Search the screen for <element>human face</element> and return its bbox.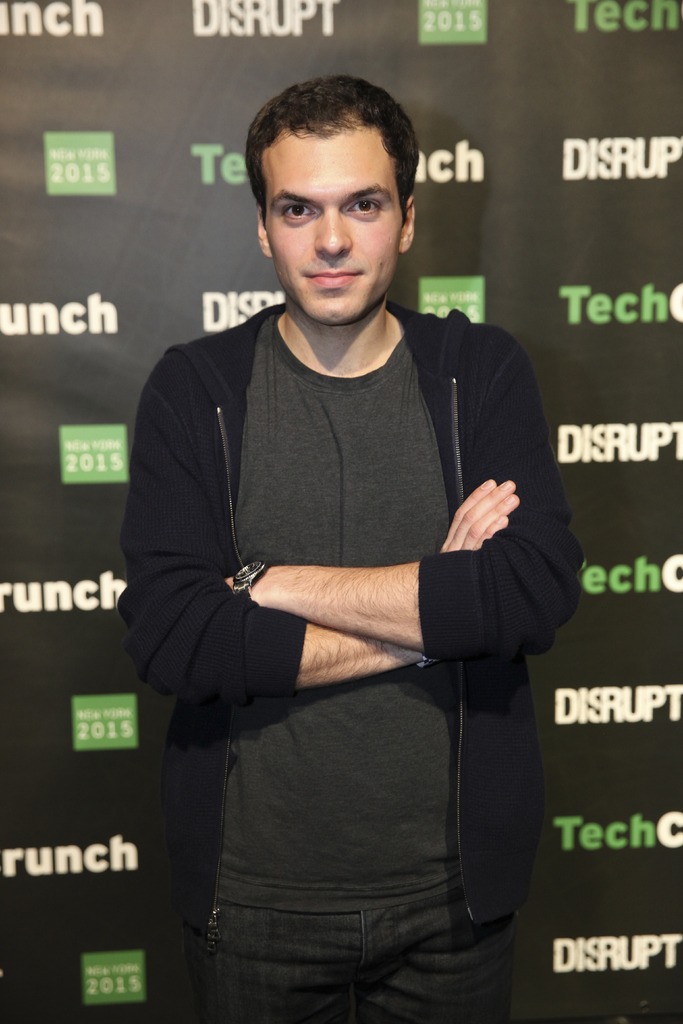
Found: Rect(258, 116, 413, 328).
